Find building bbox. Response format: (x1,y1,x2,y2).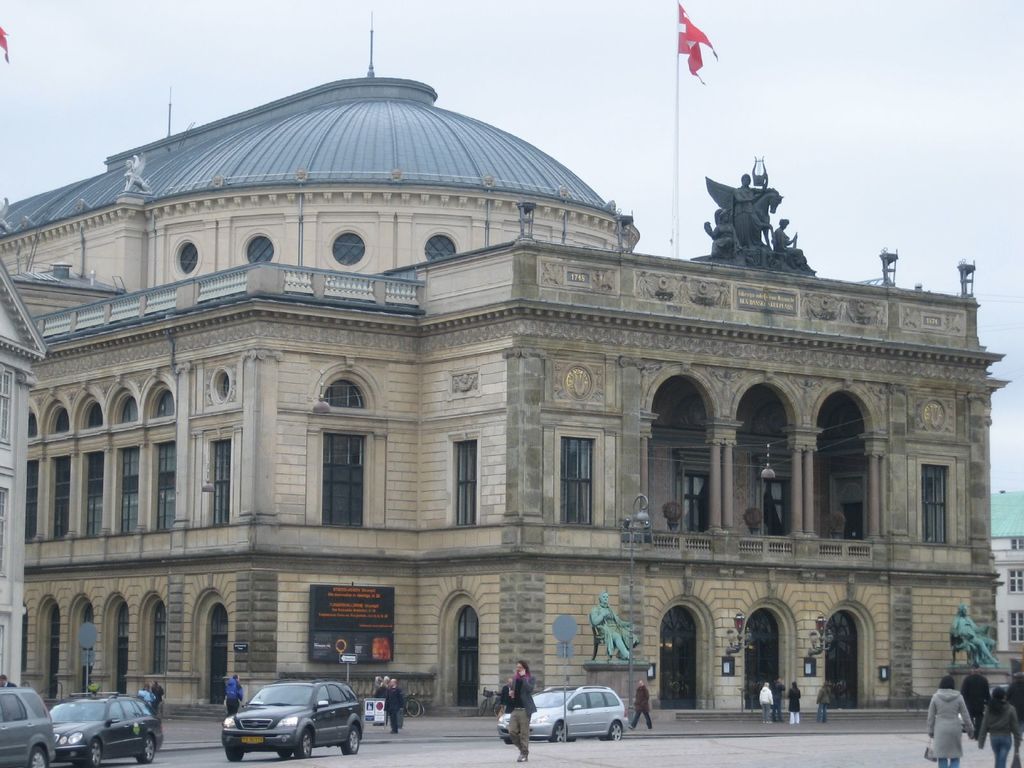
(1,28,52,684).
